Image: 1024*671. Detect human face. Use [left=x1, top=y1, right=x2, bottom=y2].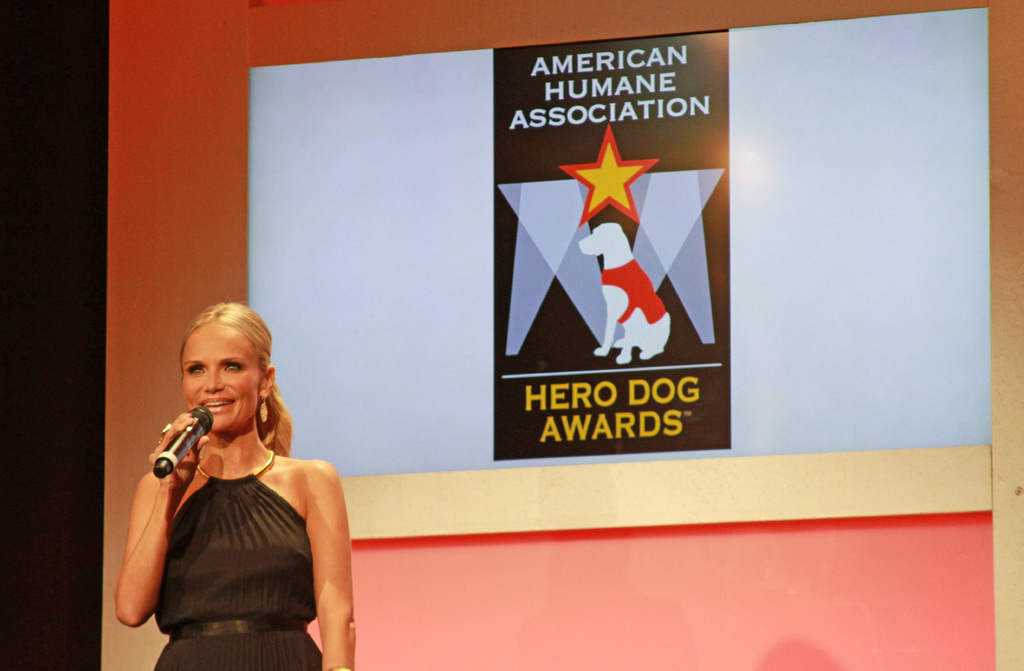
[left=177, top=318, right=261, bottom=432].
